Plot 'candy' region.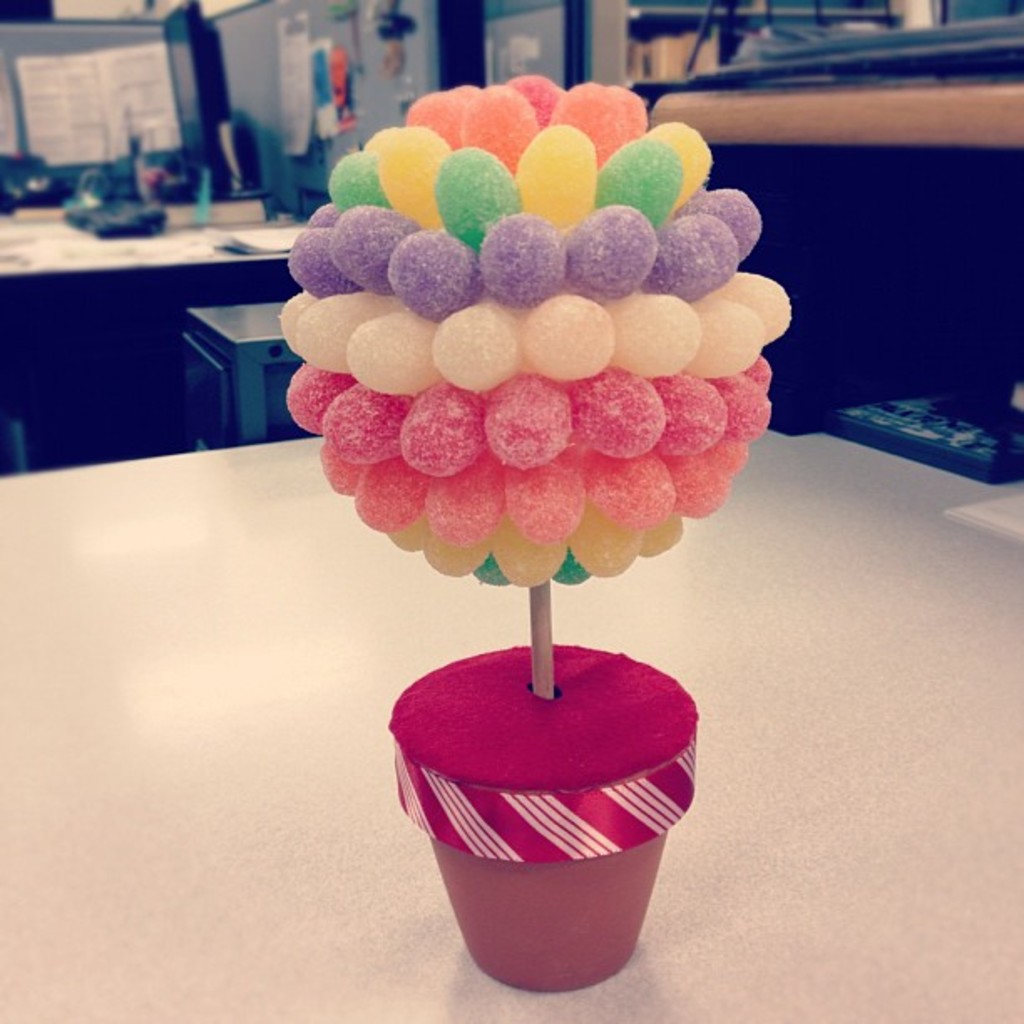
Plotted at Rect(509, 122, 604, 224).
